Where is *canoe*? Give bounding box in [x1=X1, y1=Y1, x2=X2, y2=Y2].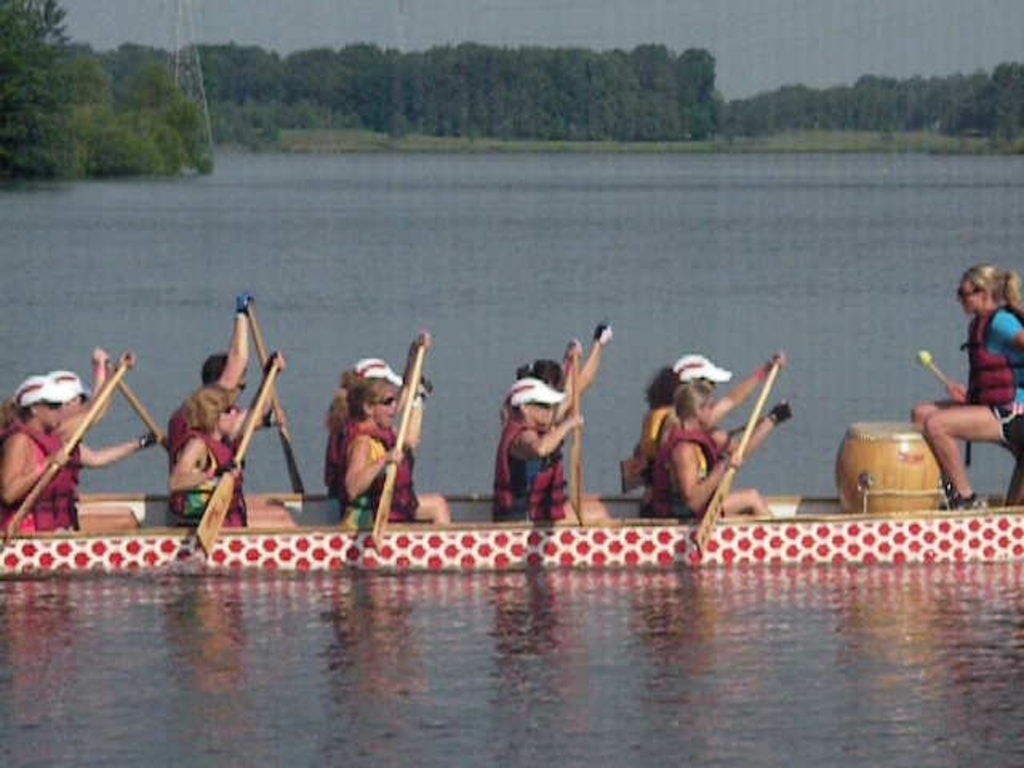
[x1=0, y1=490, x2=1022, y2=571].
